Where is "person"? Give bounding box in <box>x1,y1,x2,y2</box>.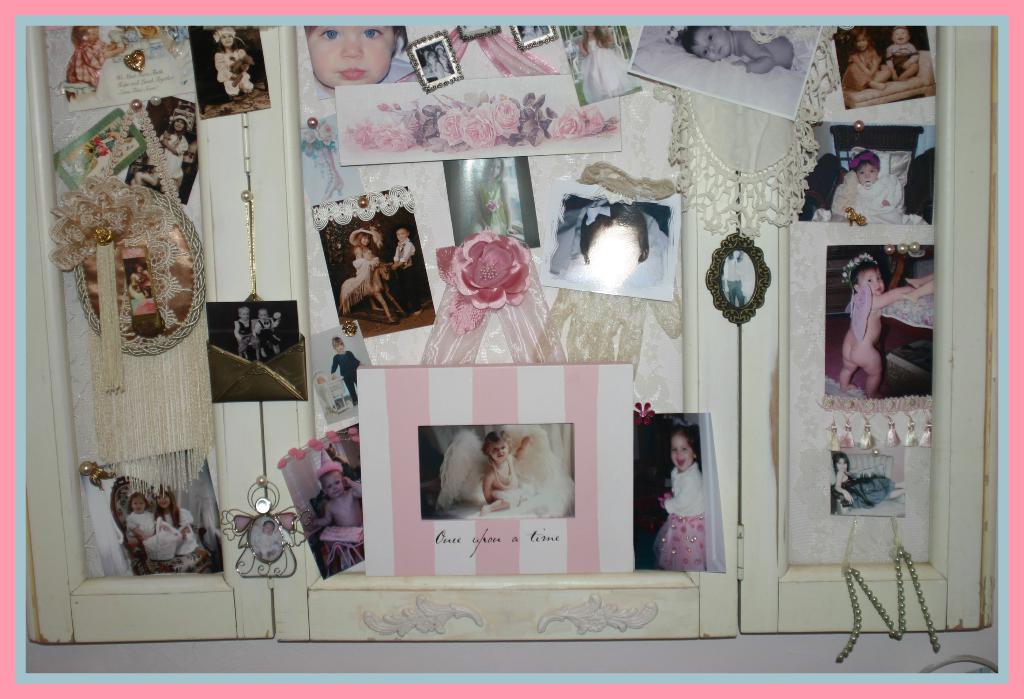
<box>310,457,357,553</box>.
